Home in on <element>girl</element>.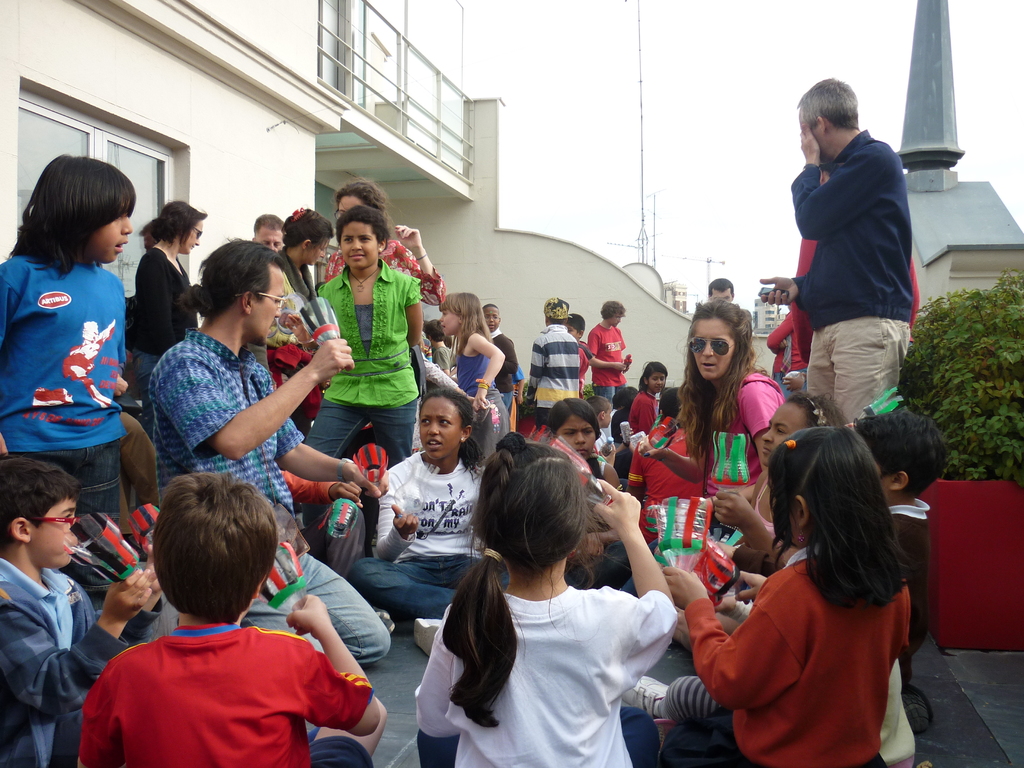
Homed in at detection(0, 154, 139, 614).
